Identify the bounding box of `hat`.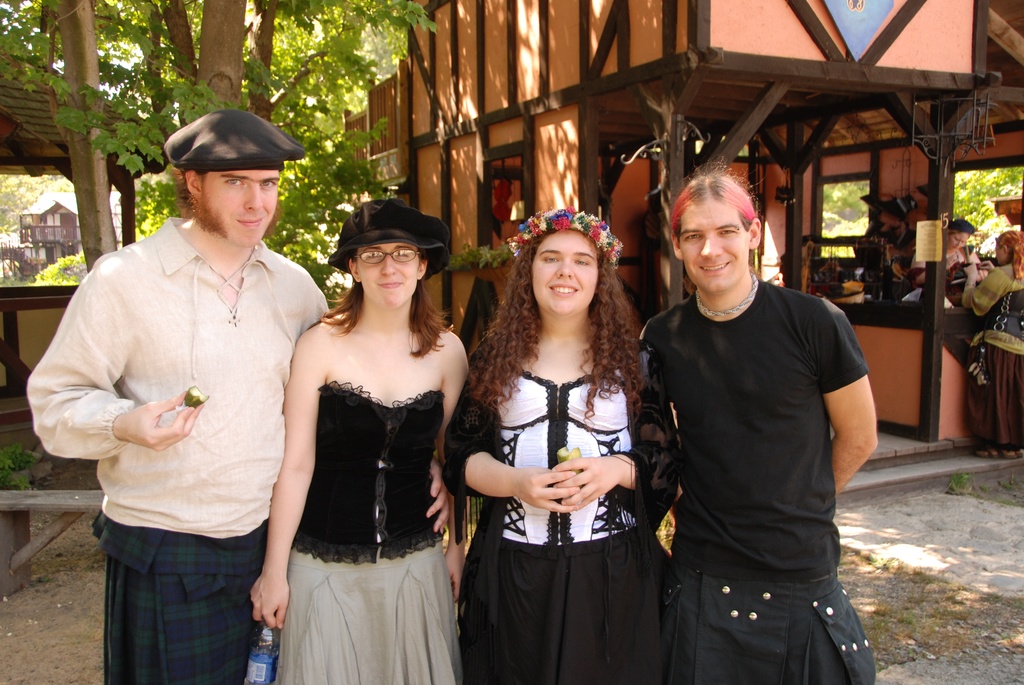
(x1=326, y1=196, x2=452, y2=280).
